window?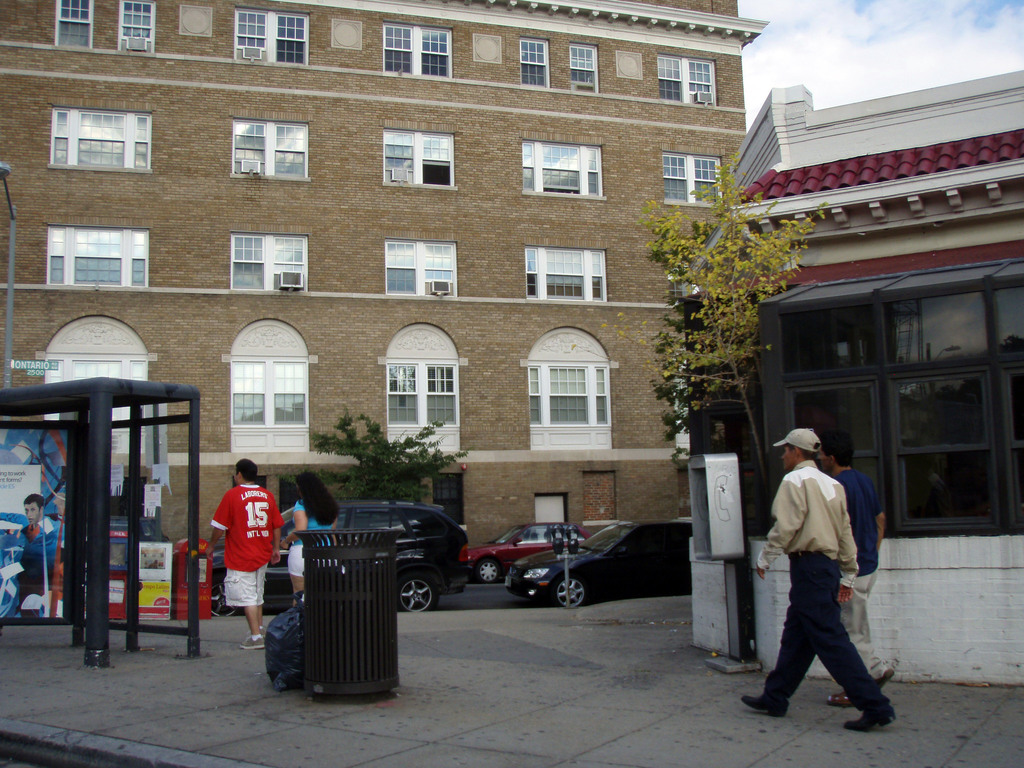
x1=664, y1=154, x2=723, y2=205
